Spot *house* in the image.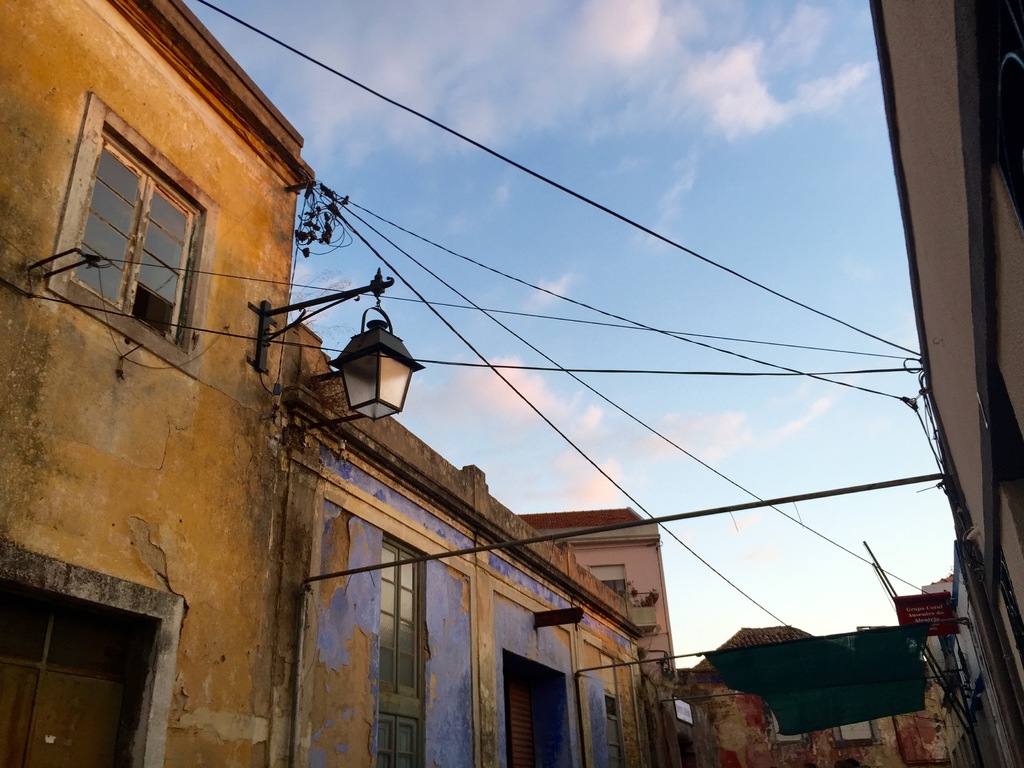
*house* found at (left=0, top=0, right=674, bottom=767).
